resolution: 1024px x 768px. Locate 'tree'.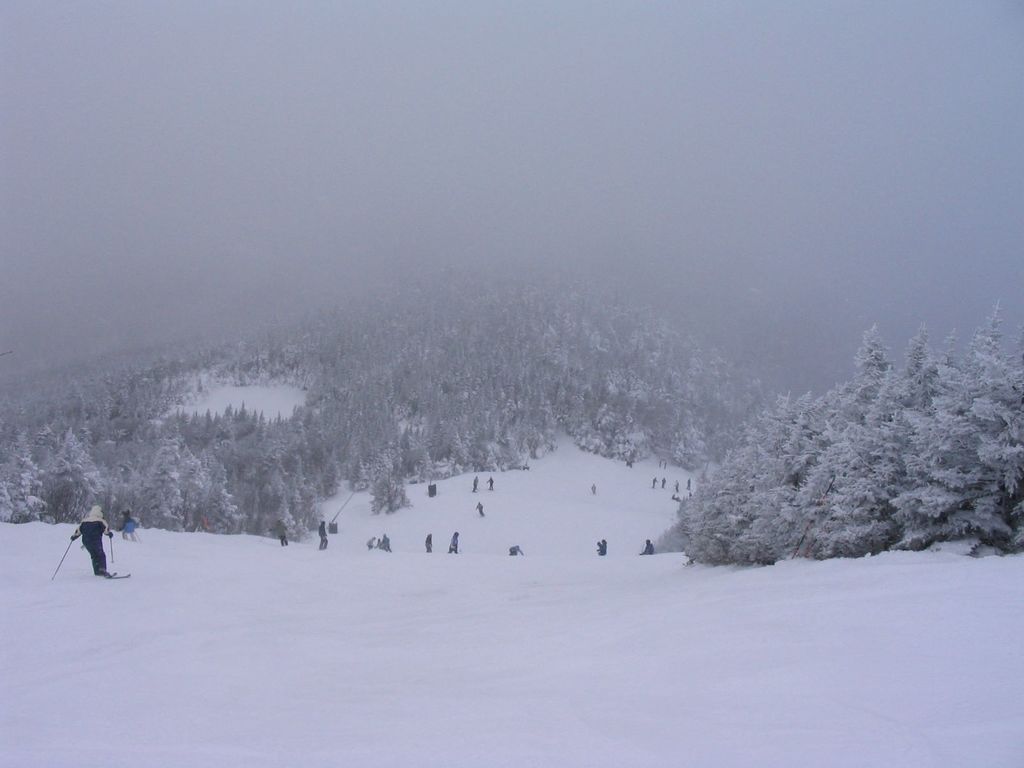
region(652, 328, 986, 581).
